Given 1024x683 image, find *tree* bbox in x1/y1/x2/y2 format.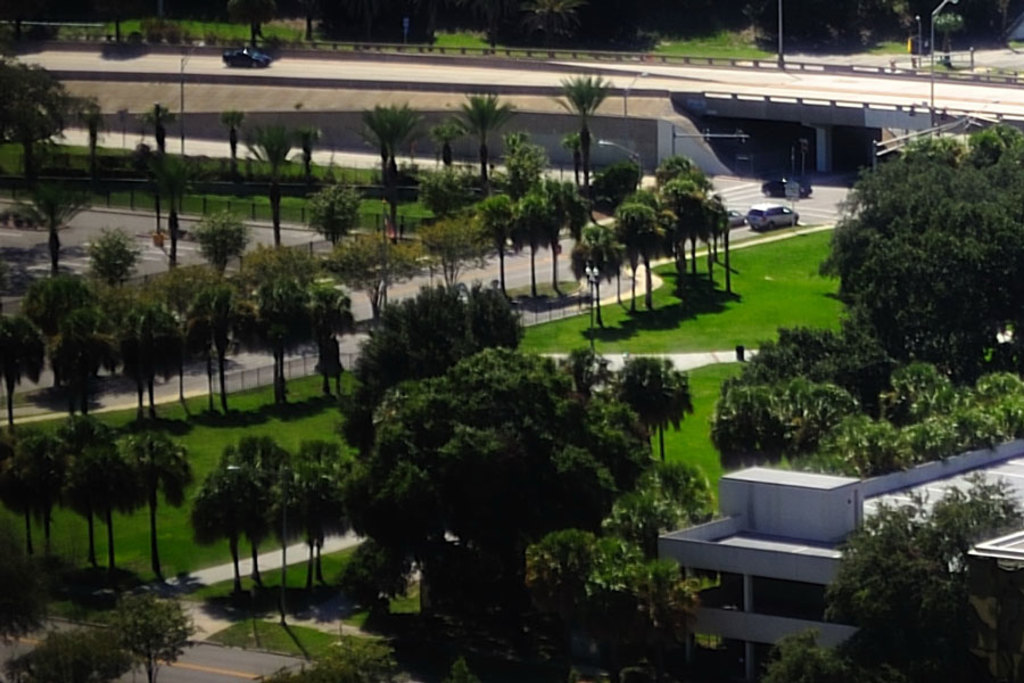
692/148/728/271.
